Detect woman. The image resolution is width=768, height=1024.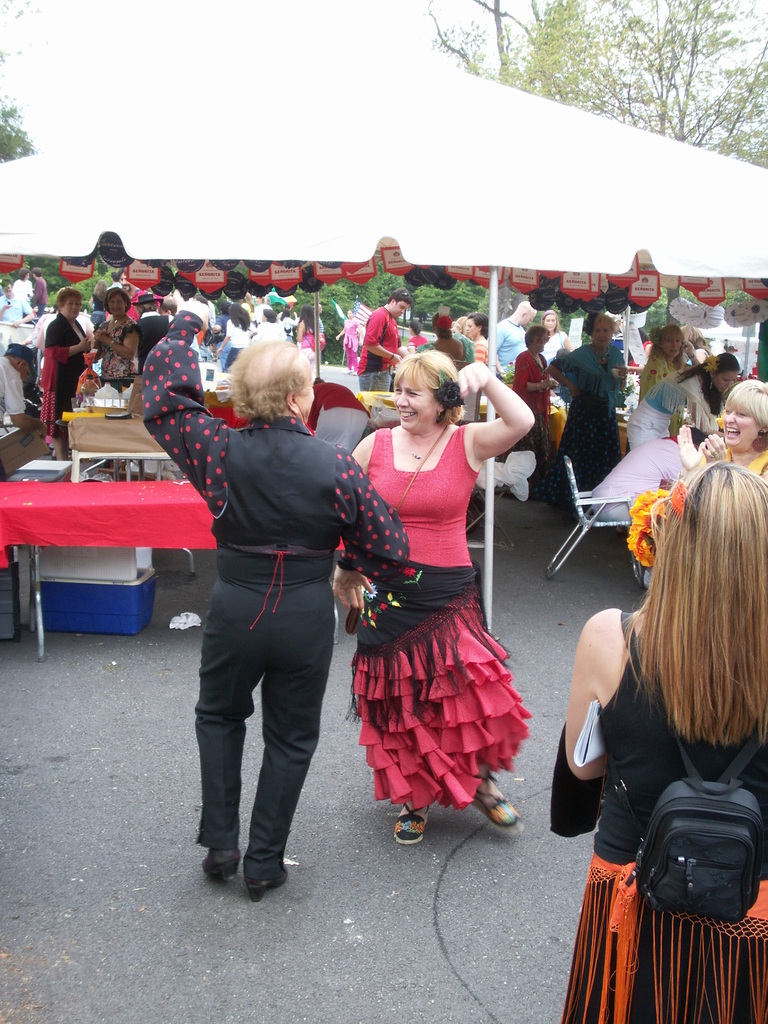
[left=512, top=326, right=557, bottom=474].
